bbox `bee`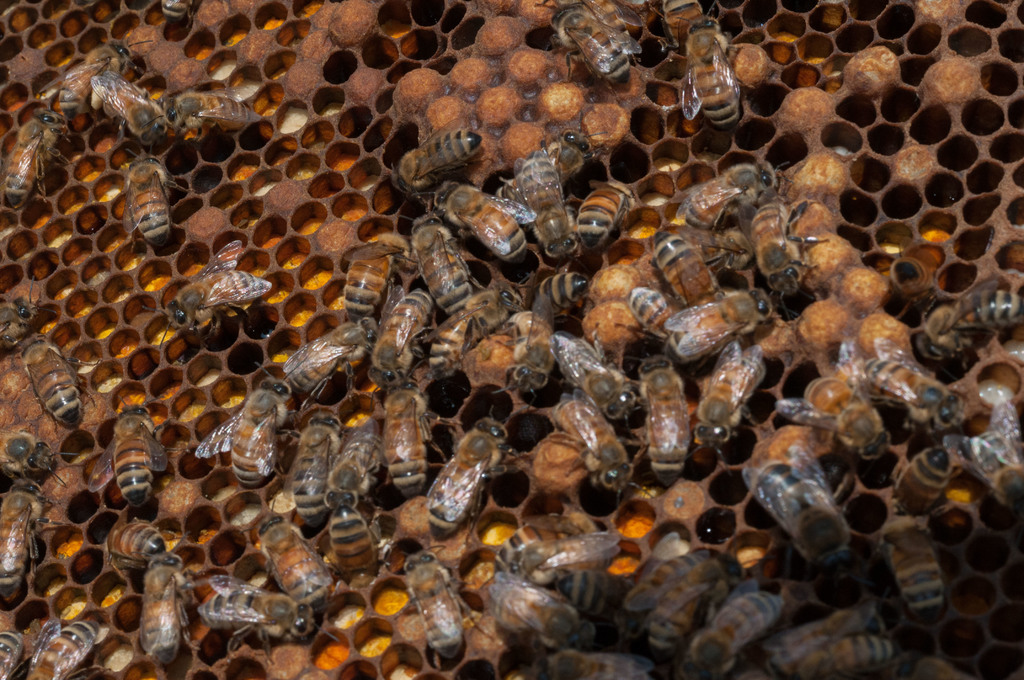
{"left": 678, "top": 7, "right": 747, "bottom": 122}
